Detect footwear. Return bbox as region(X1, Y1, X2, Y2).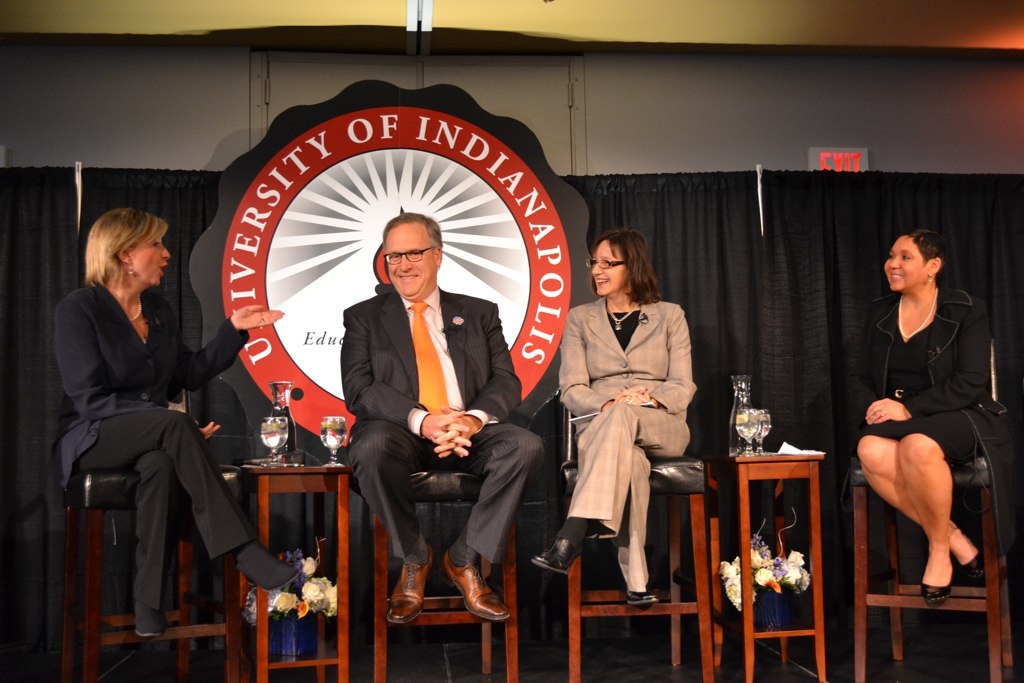
region(379, 550, 431, 623).
